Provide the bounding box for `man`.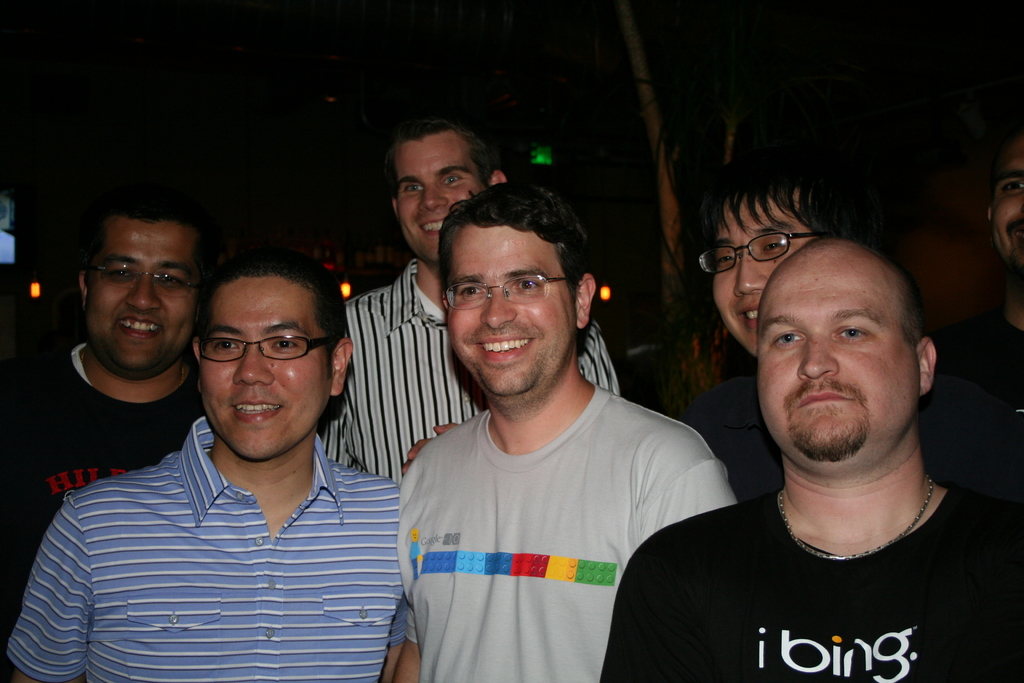
[x1=321, y1=123, x2=624, y2=486].
